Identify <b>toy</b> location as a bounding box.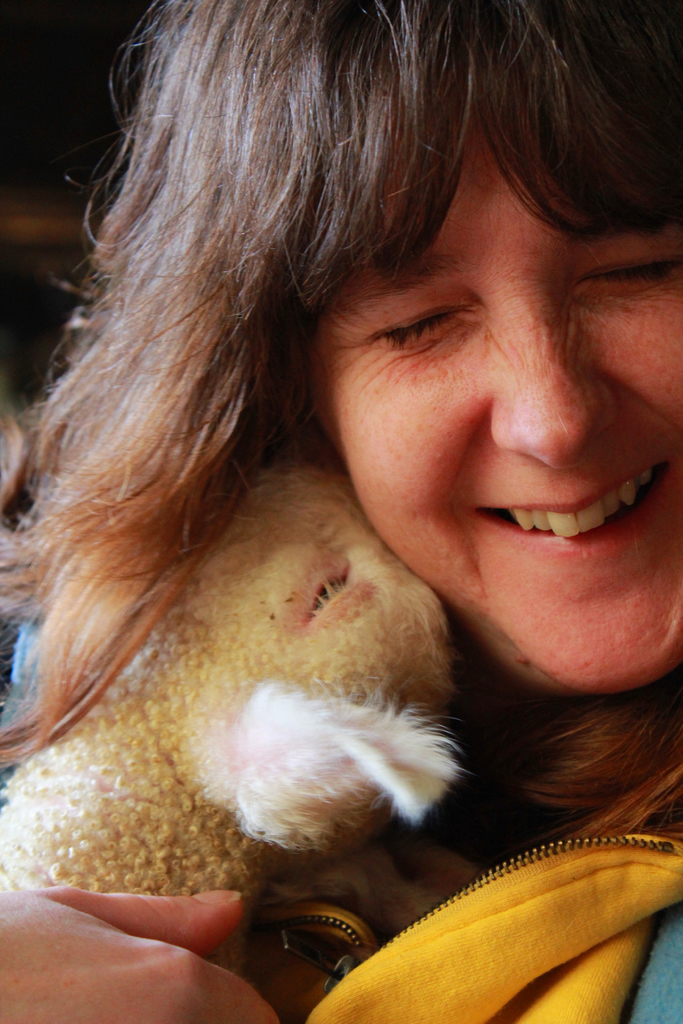
0 452 473 972.
